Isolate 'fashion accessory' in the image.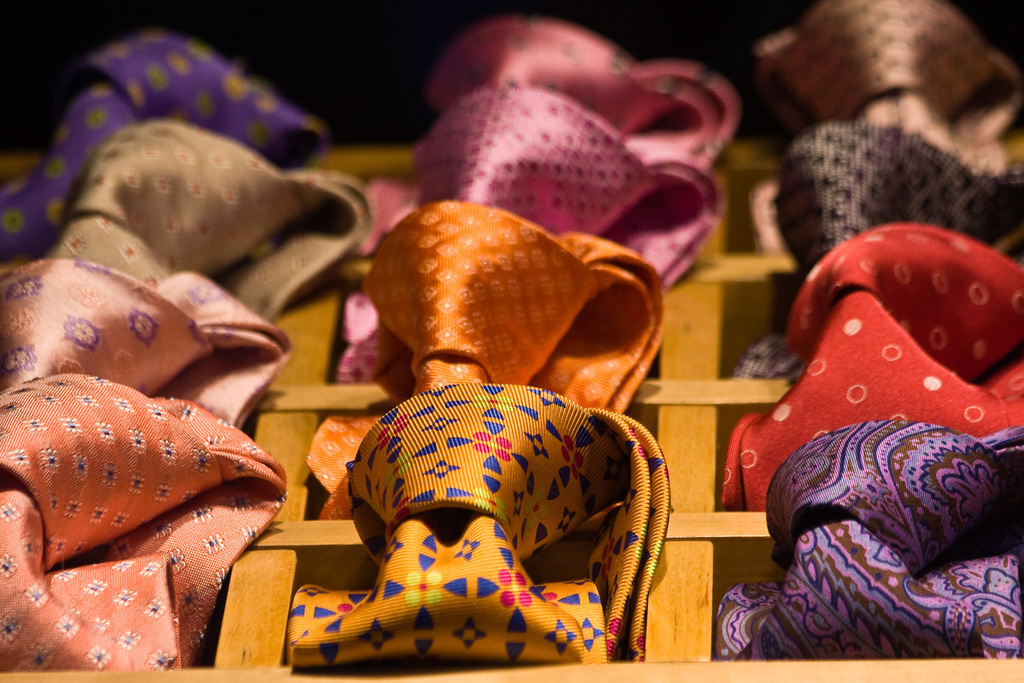
Isolated region: <bbox>283, 385, 673, 677</bbox>.
